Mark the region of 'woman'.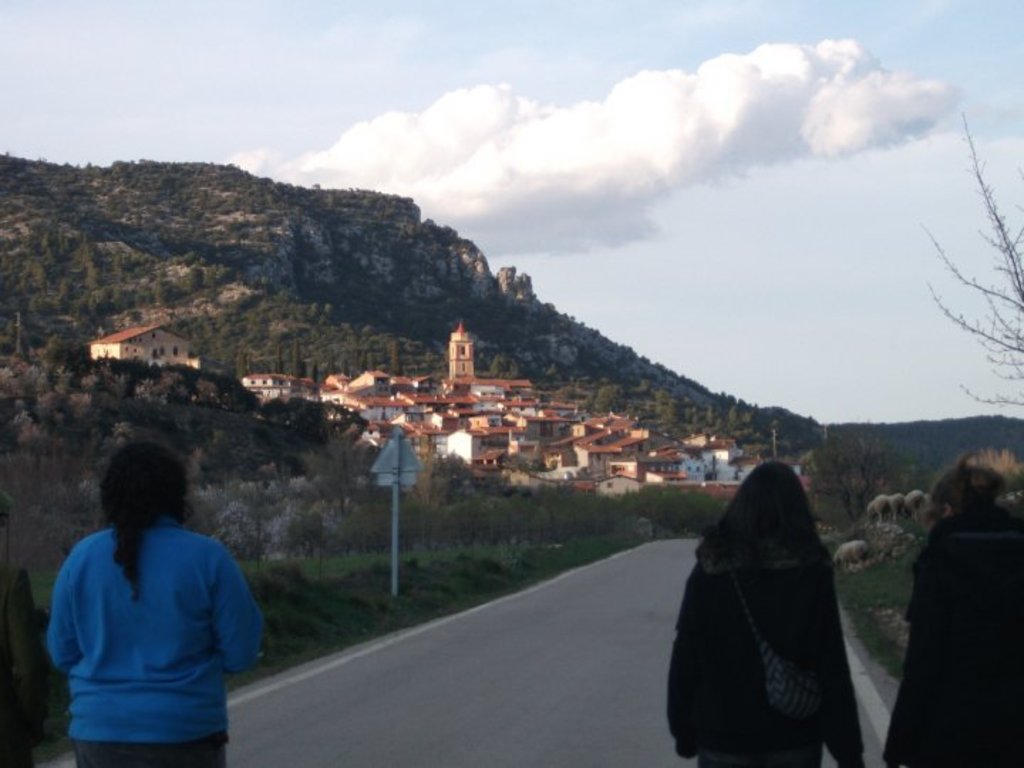
Region: left=667, top=465, right=869, bottom=767.
